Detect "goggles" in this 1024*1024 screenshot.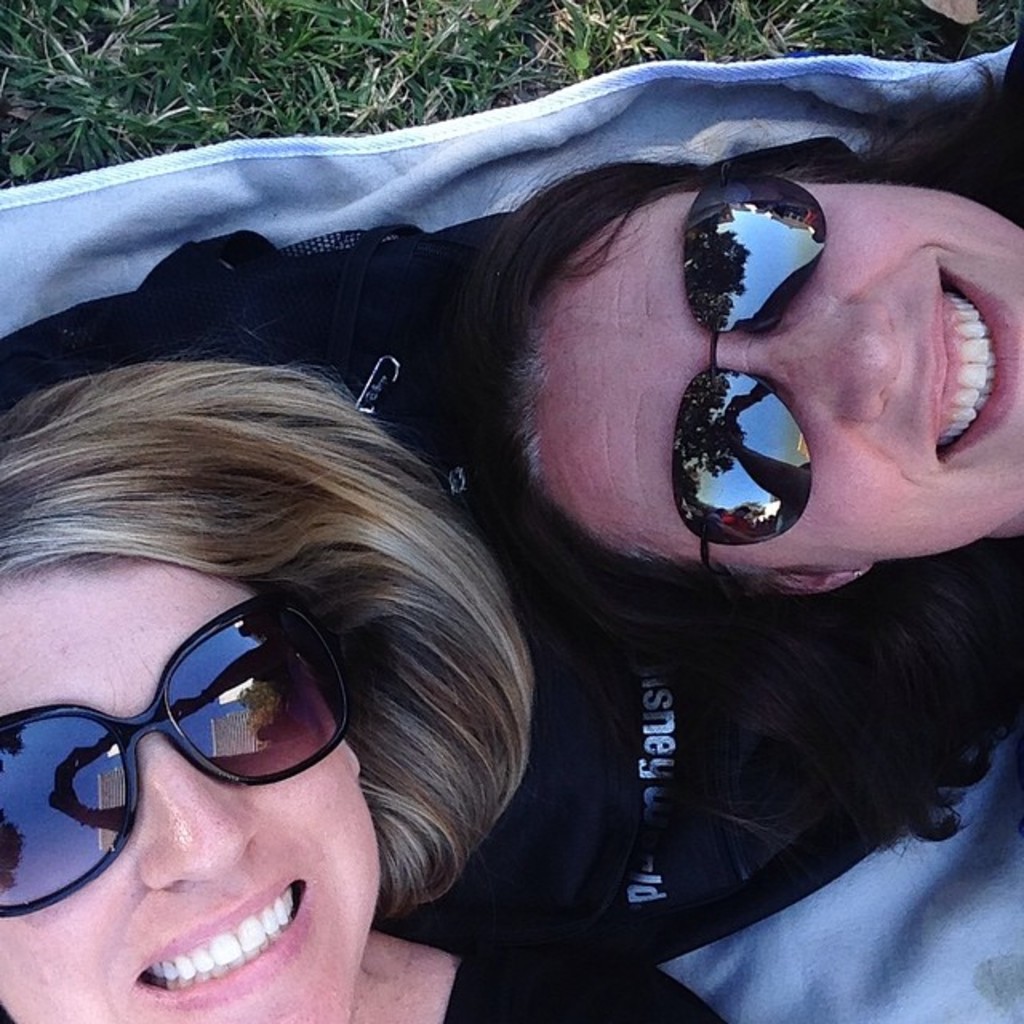
Detection: Rect(16, 626, 352, 899).
